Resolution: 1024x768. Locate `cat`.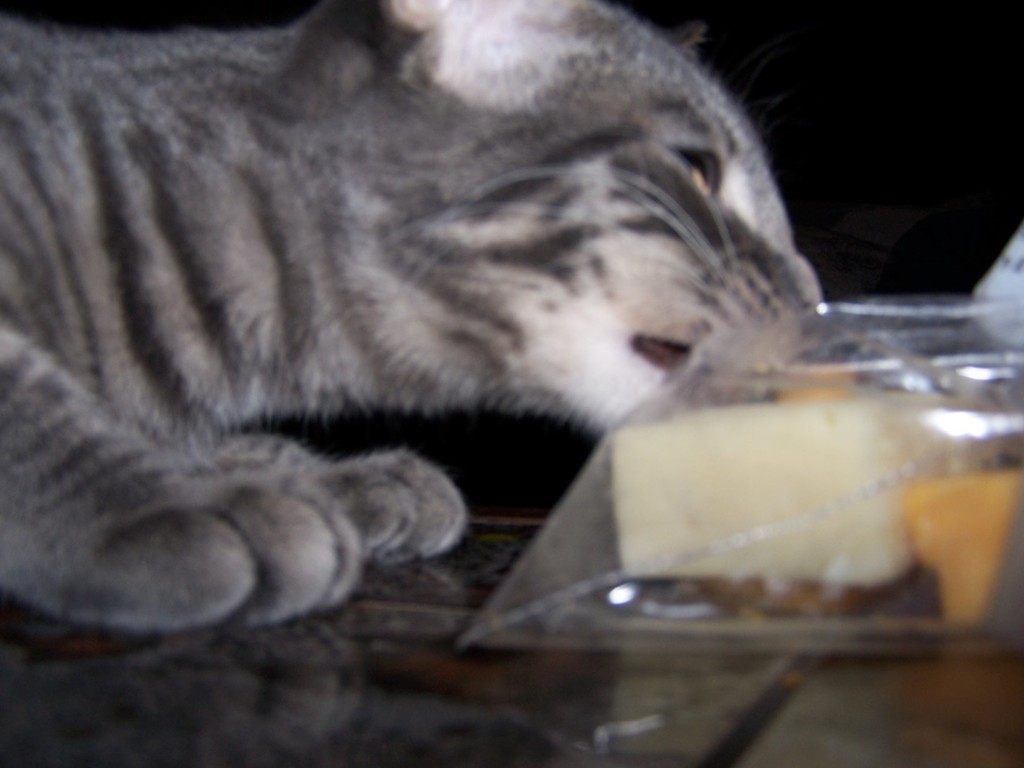
region(0, 0, 829, 640).
